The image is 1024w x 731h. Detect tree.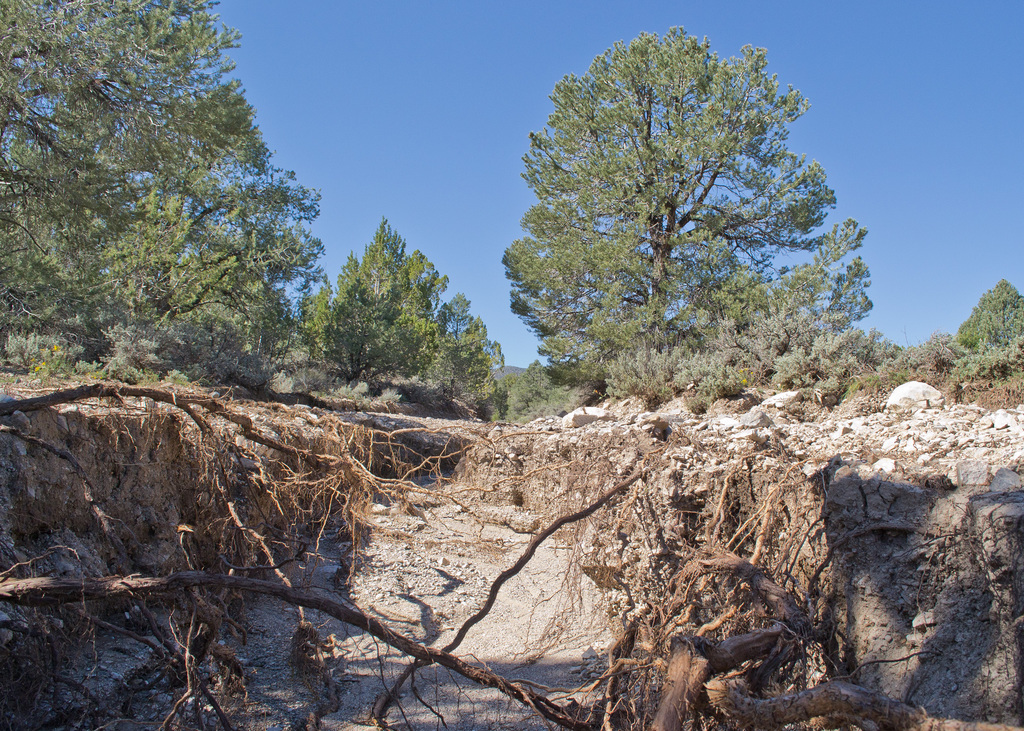
Detection: rect(948, 280, 1023, 382).
